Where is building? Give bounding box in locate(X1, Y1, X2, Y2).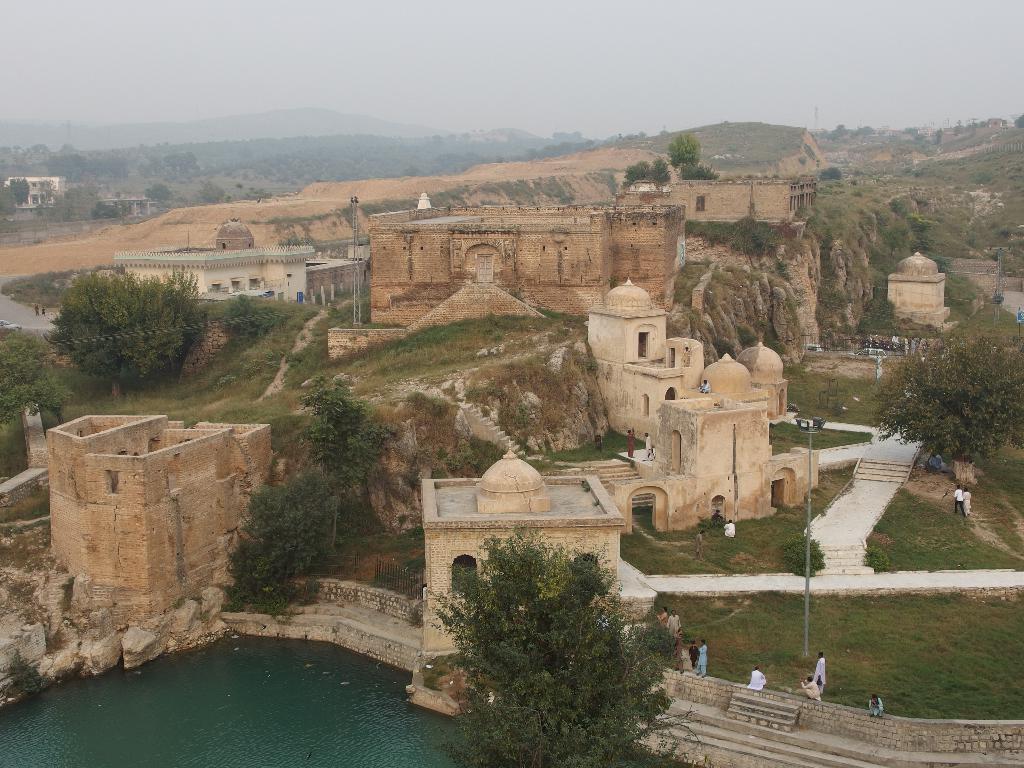
locate(586, 273, 705, 445).
